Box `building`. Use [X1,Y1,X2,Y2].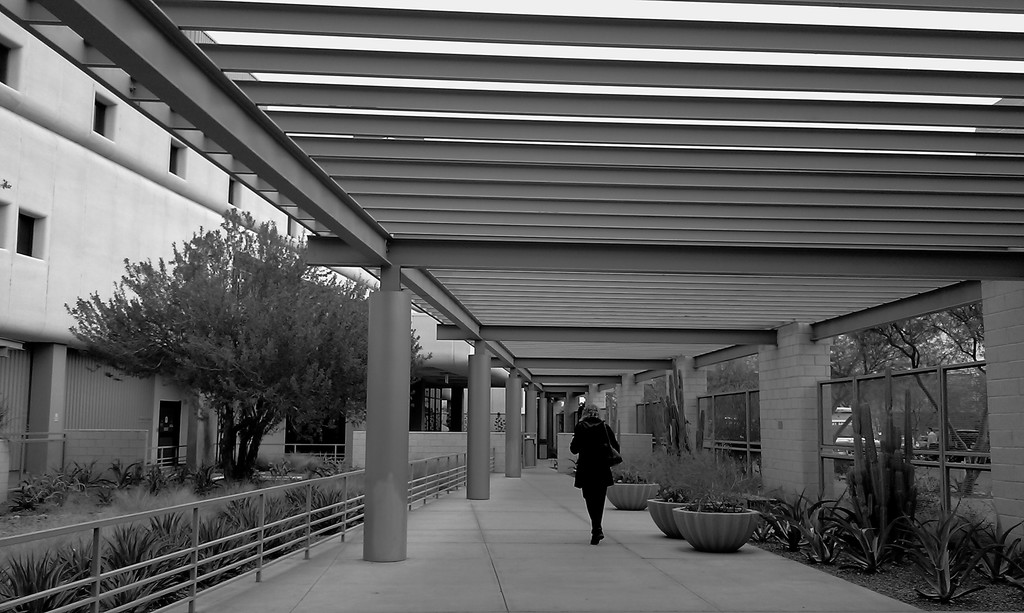
[0,26,525,514].
